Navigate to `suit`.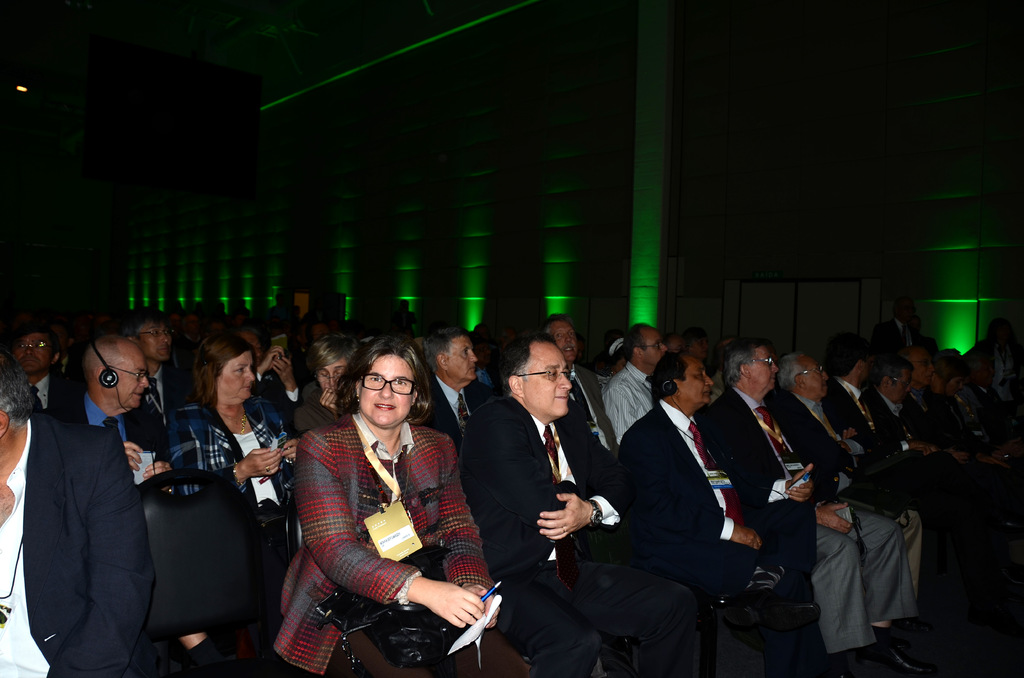
Navigation target: (left=454, top=389, right=705, bottom=676).
